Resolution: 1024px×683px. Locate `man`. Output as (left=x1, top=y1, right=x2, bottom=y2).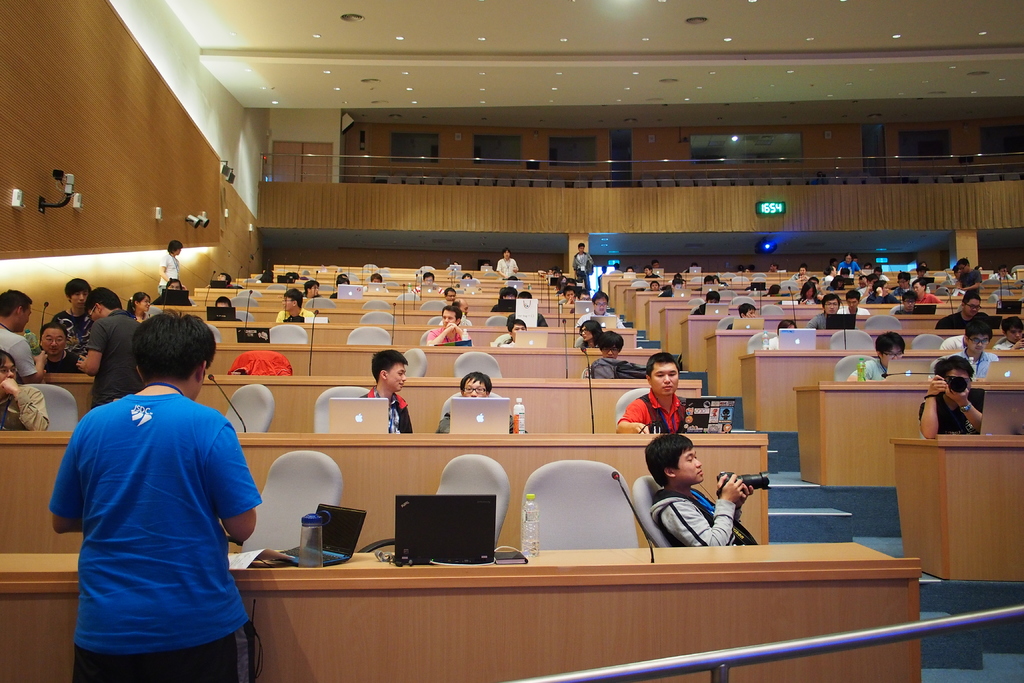
(left=43, top=277, right=97, bottom=365).
